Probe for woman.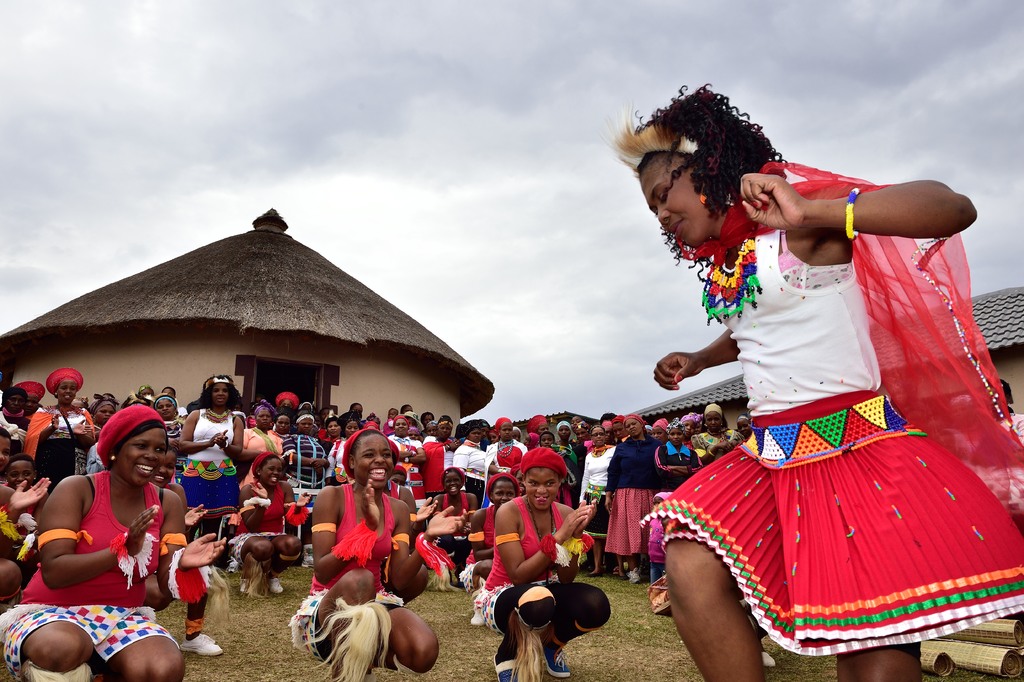
Probe result: region(386, 420, 423, 517).
